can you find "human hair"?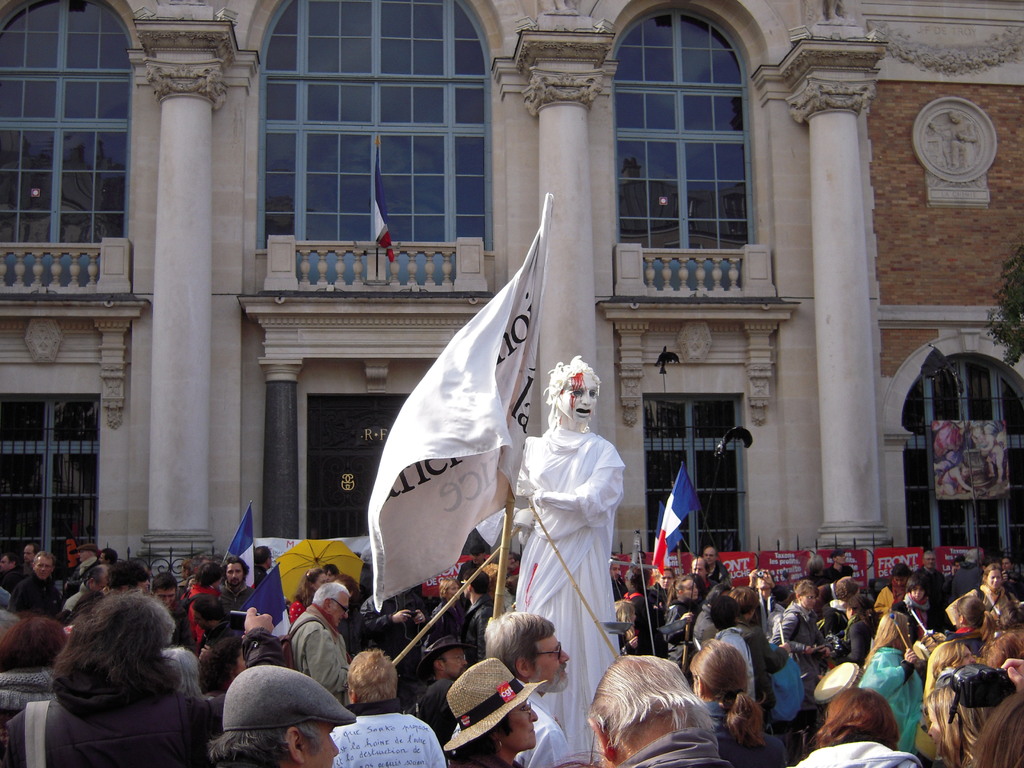
Yes, bounding box: x1=201, y1=635, x2=248, y2=686.
